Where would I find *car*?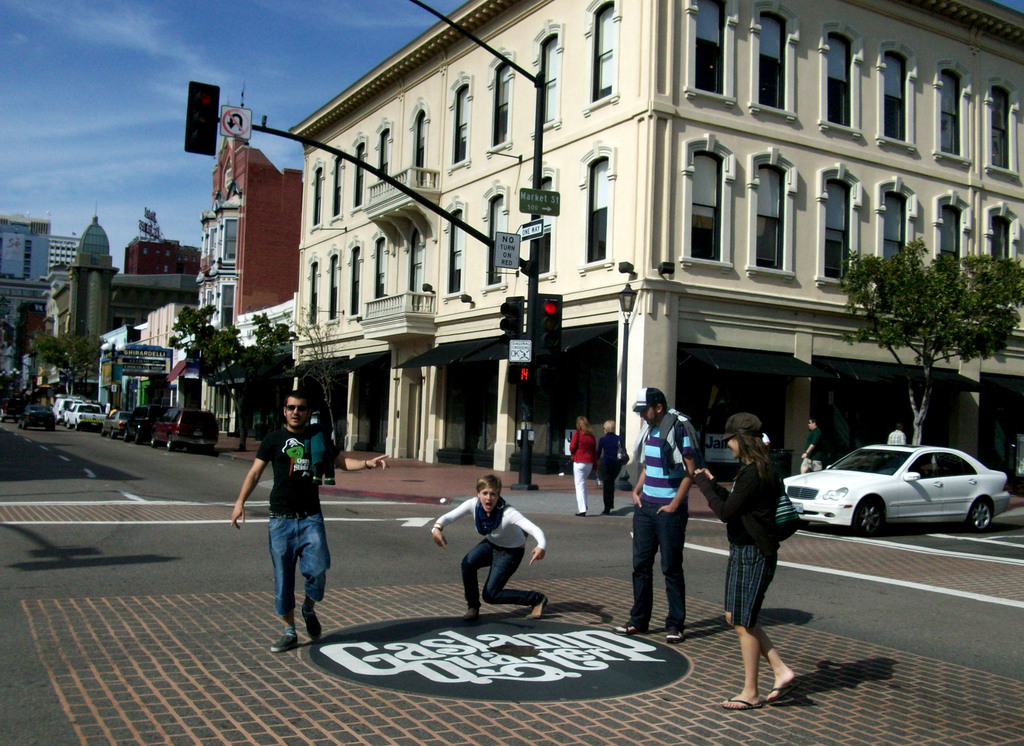
At pyautogui.locateOnScreen(103, 407, 127, 439).
